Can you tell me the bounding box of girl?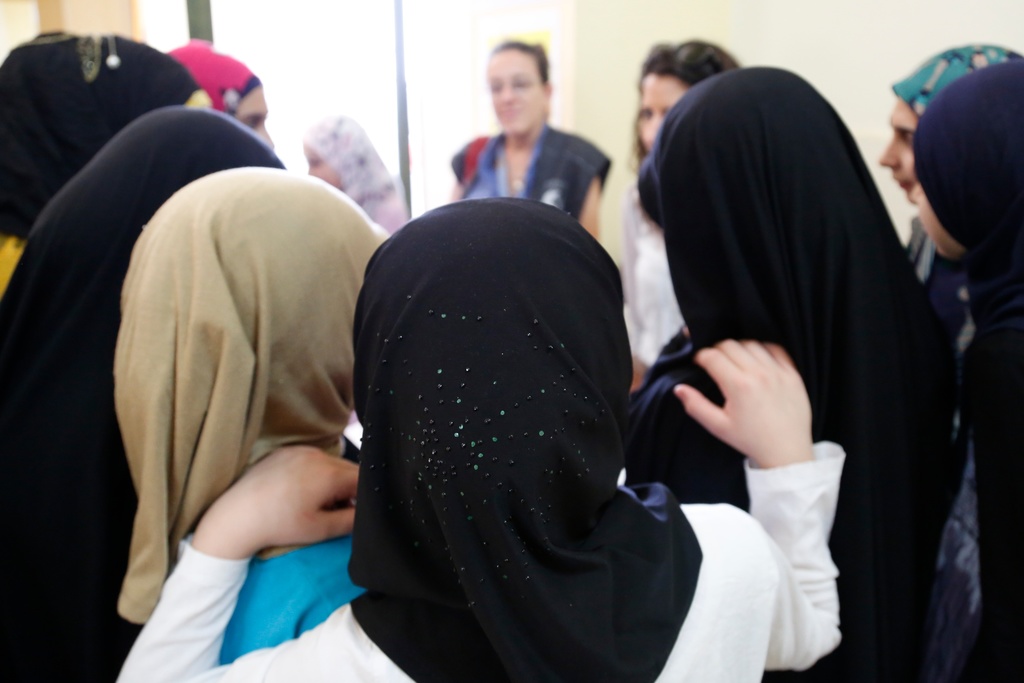
0, 115, 282, 682.
